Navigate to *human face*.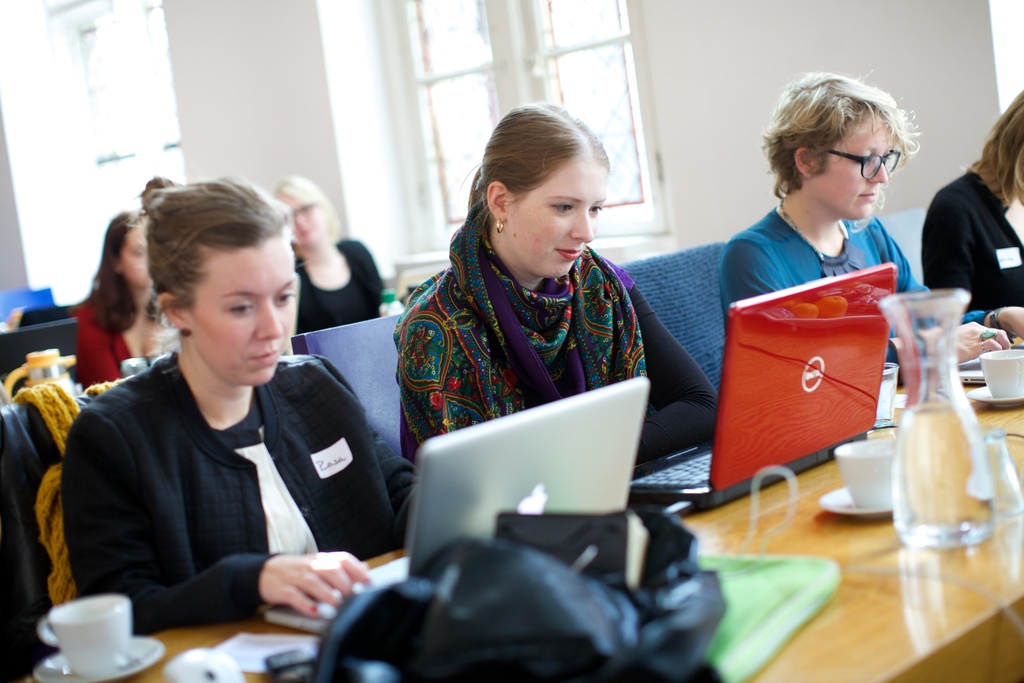
Navigation target: [x1=120, y1=227, x2=154, y2=289].
